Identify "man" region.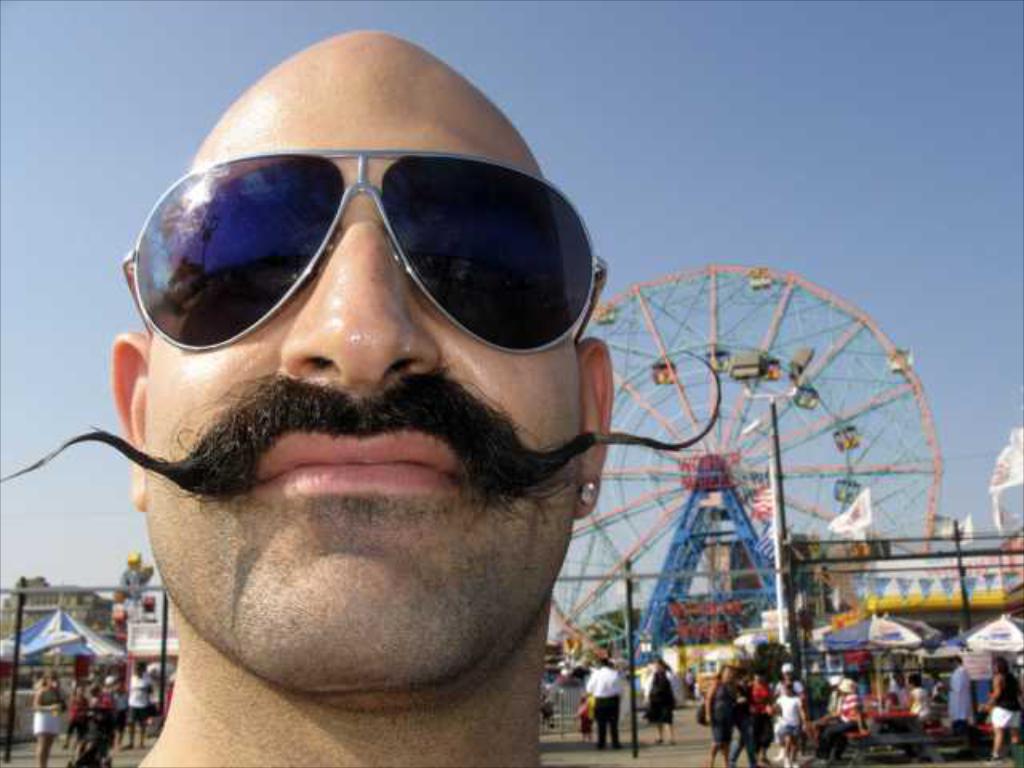
Region: {"left": 106, "top": 26, "right": 621, "bottom": 766}.
